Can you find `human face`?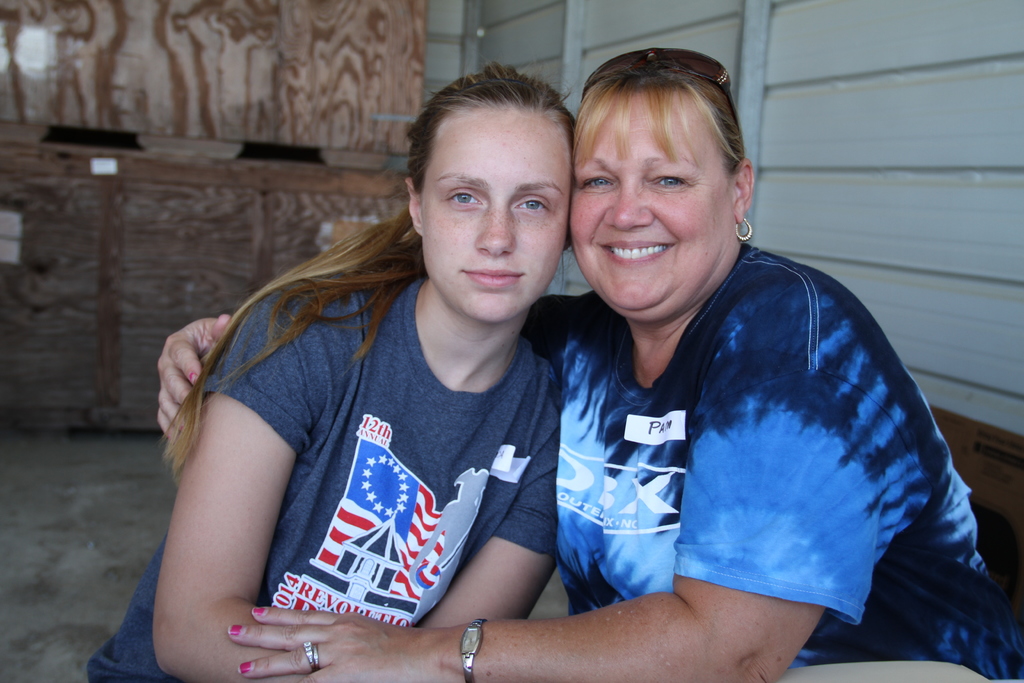
Yes, bounding box: 417,106,567,336.
